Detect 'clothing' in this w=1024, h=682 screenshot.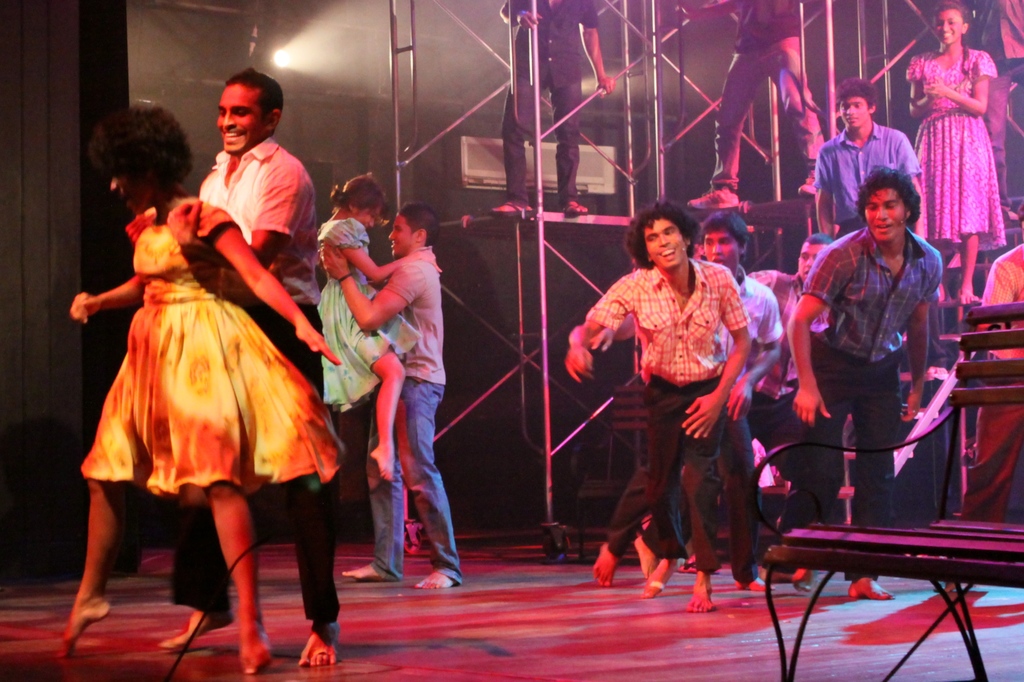
Detection: locate(585, 116, 946, 577).
